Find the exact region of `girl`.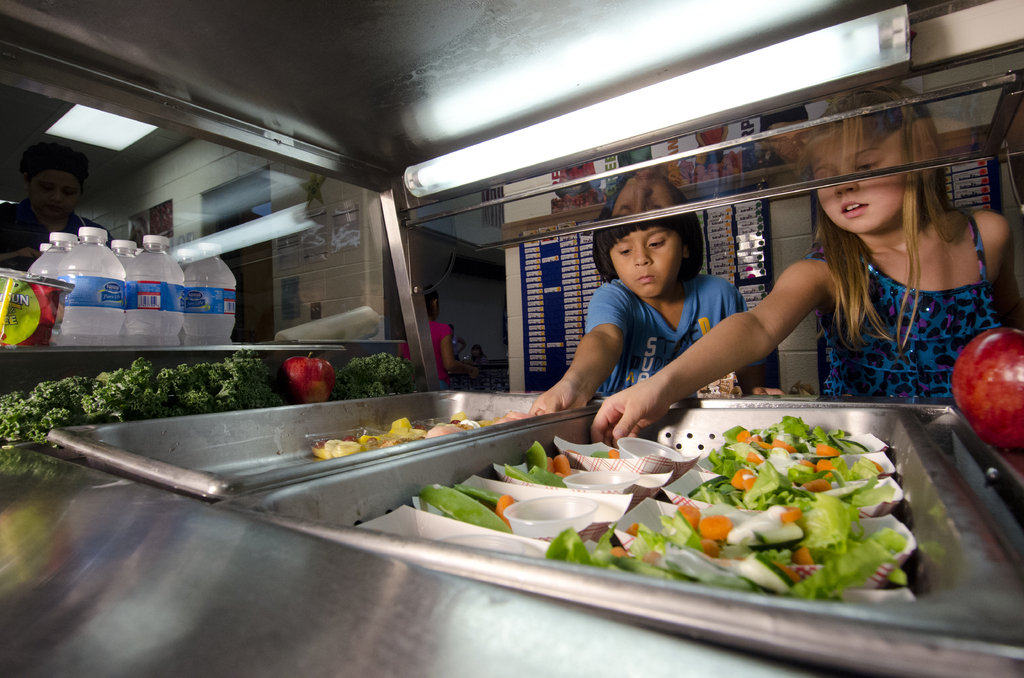
Exact region: 525:220:781:418.
